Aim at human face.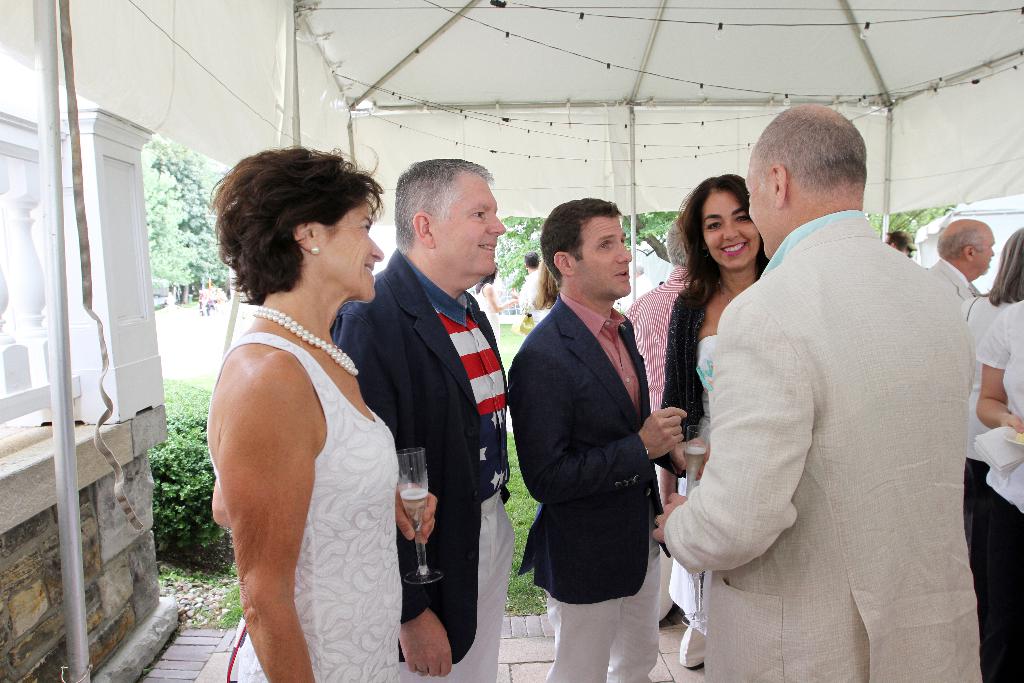
Aimed at bbox=[309, 199, 385, 304].
